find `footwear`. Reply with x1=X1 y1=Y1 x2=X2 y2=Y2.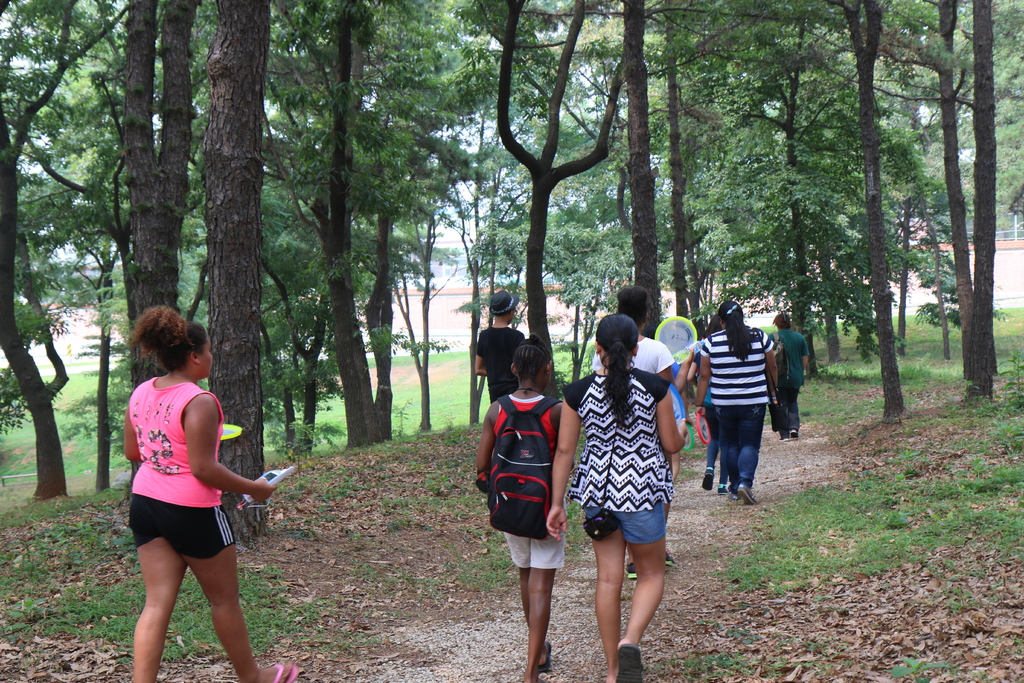
x1=792 y1=428 x2=798 y2=436.
